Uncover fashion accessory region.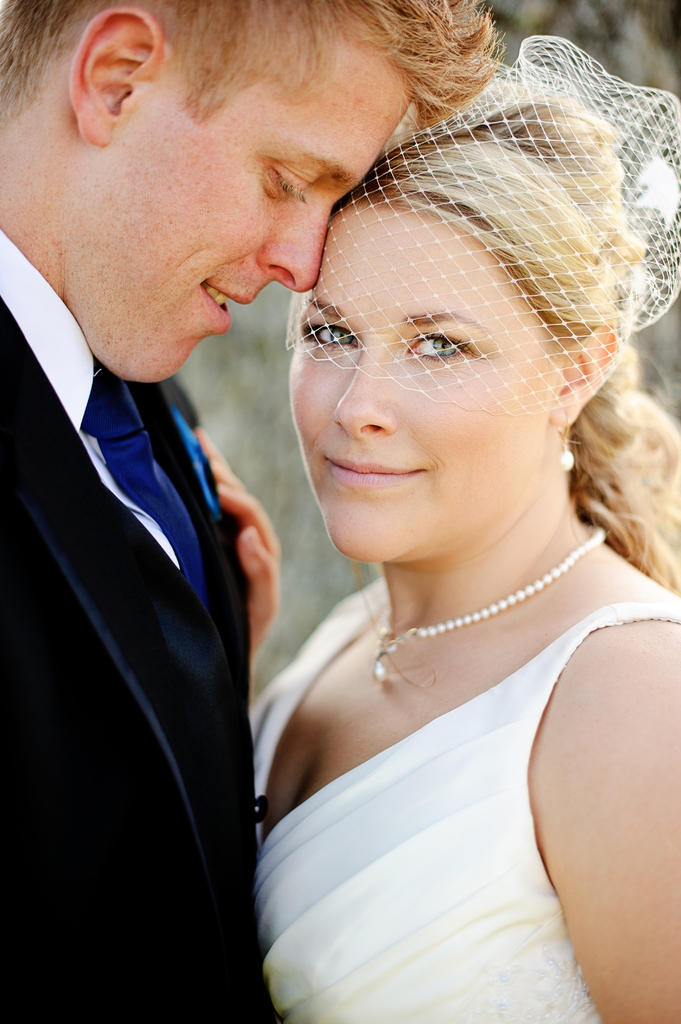
Uncovered: 282 35 680 419.
